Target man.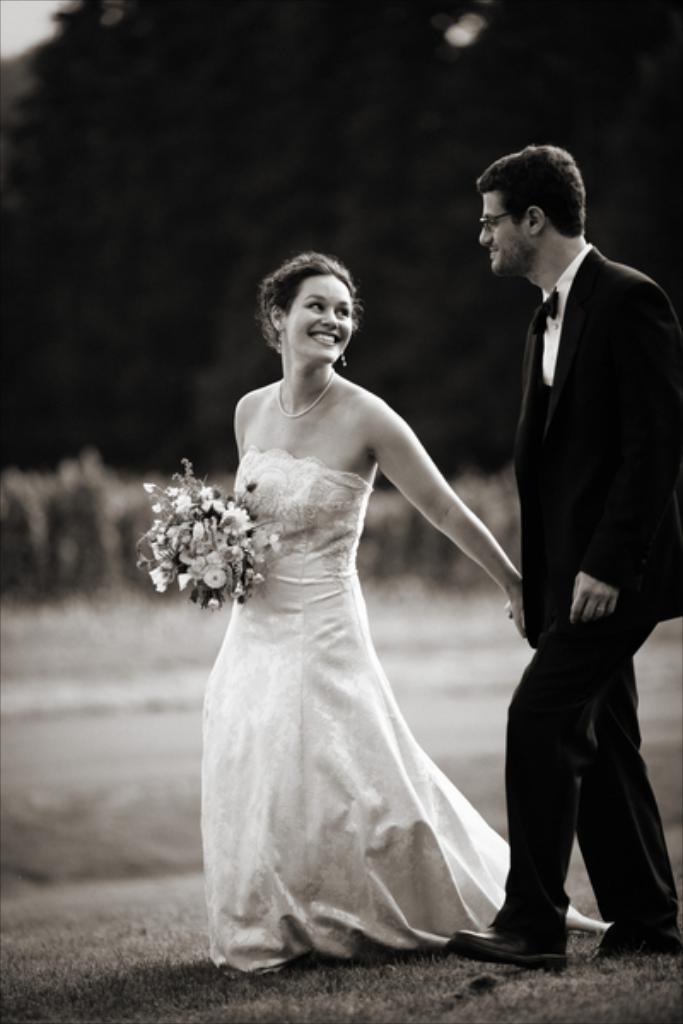
Target region: bbox=(461, 109, 669, 1023).
